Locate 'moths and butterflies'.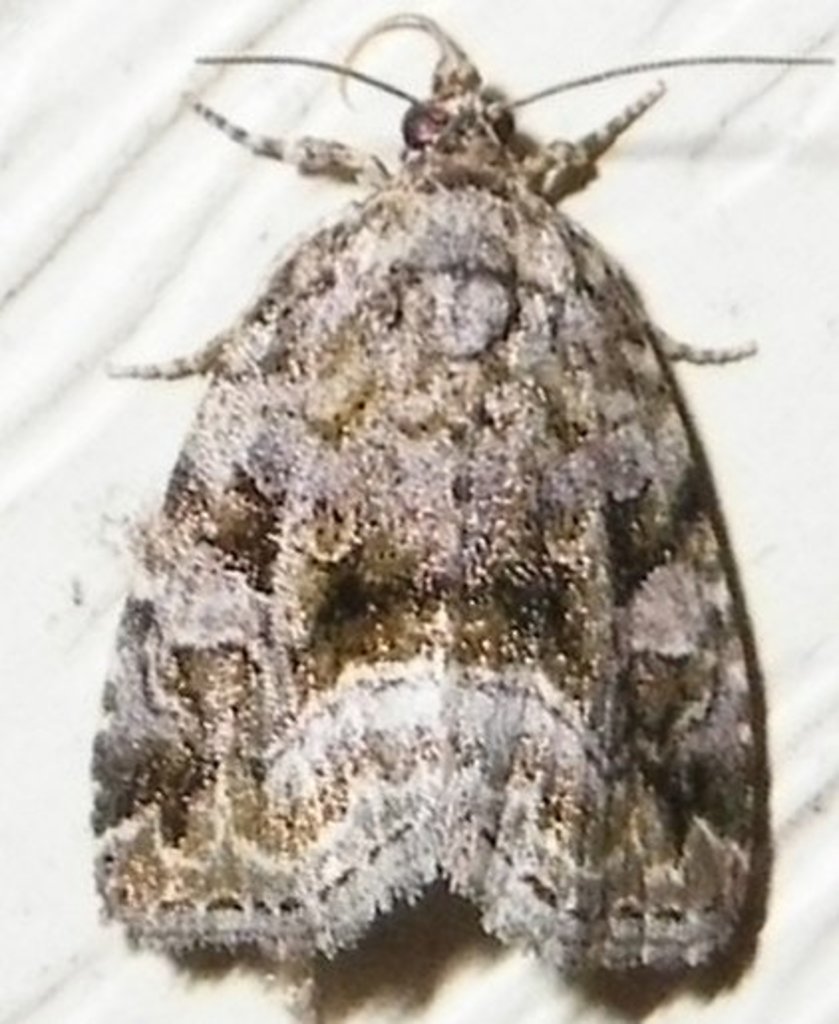
Bounding box: bbox=[82, 6, 837, 1010].
